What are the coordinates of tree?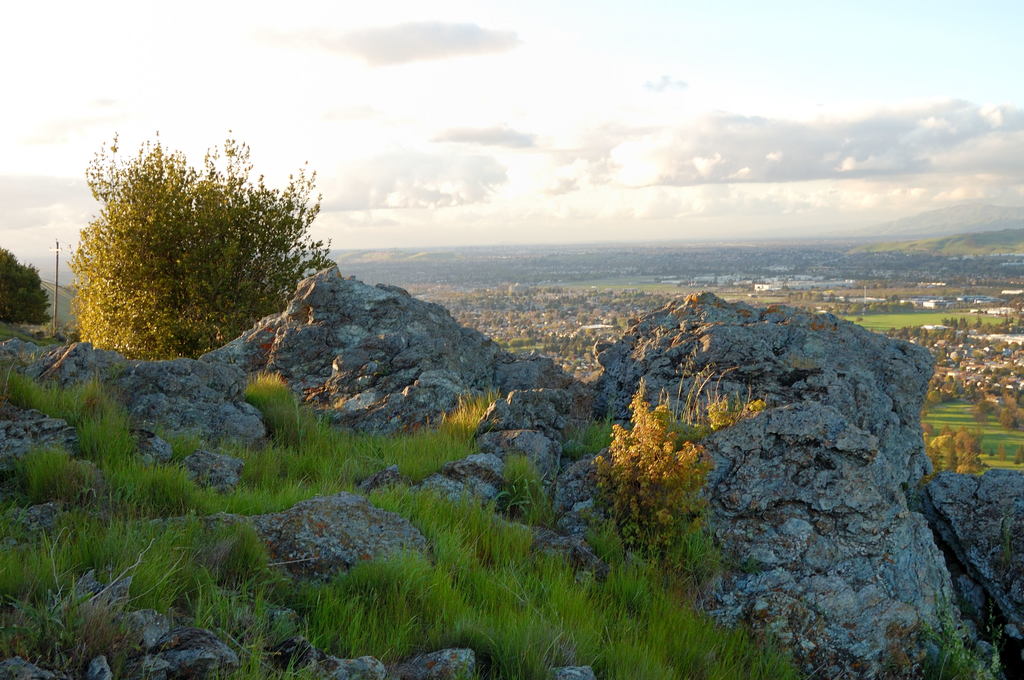
bbox=(956, 315, 970, 328).
